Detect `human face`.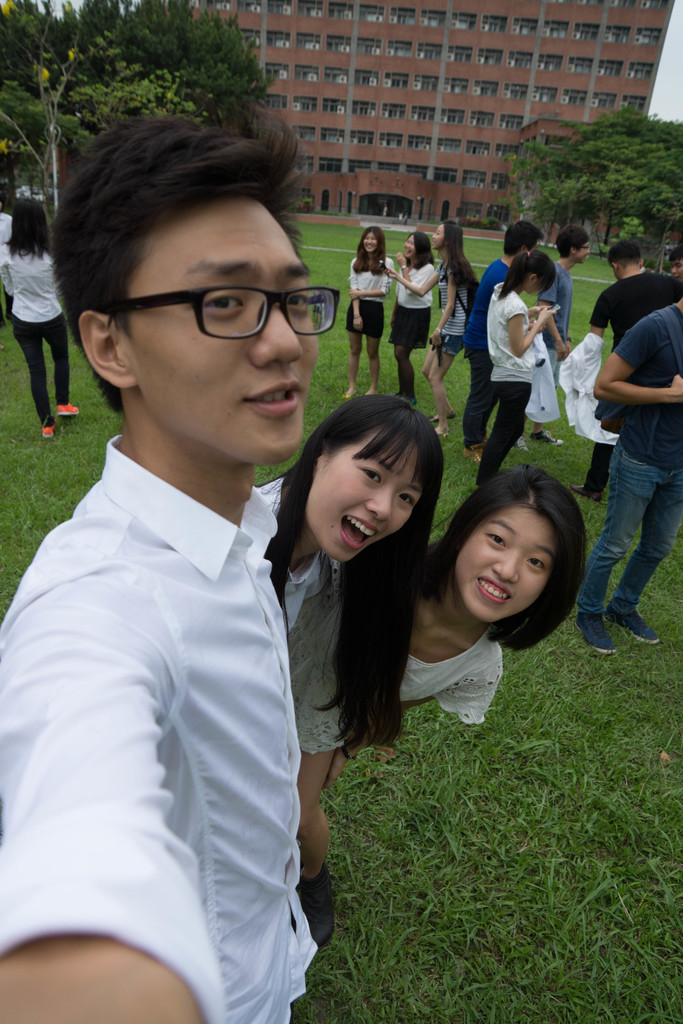
Detected at Rect(306, 447, 415, 564).
